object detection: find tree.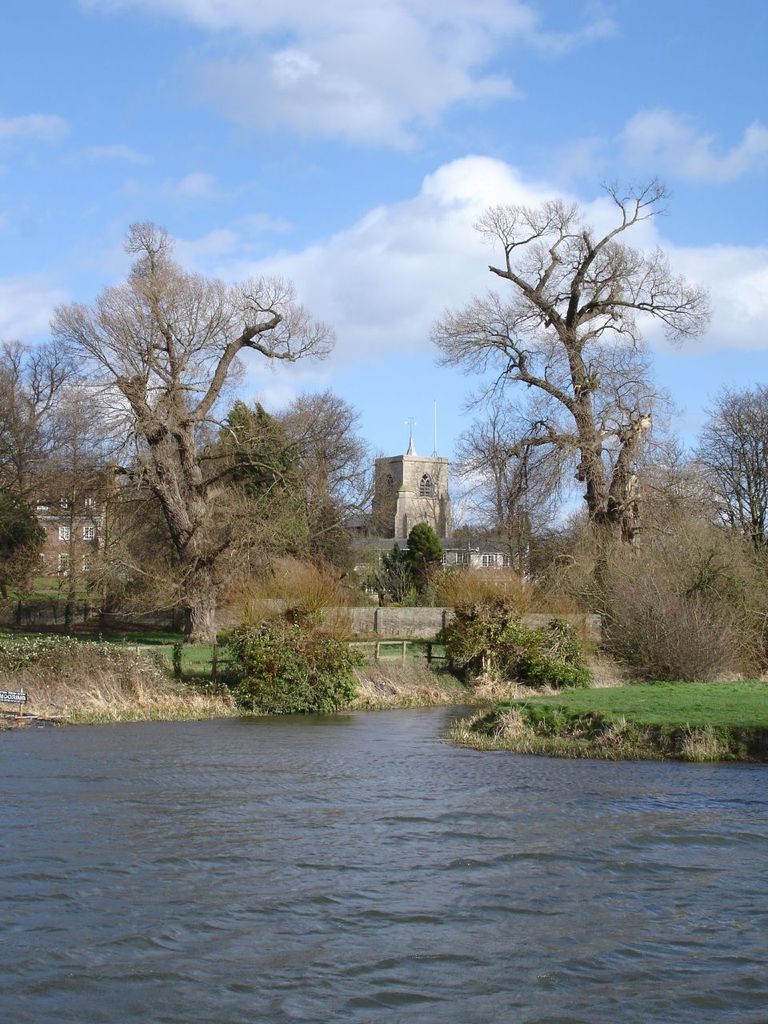
Rect(578, 456, 767, 688).
